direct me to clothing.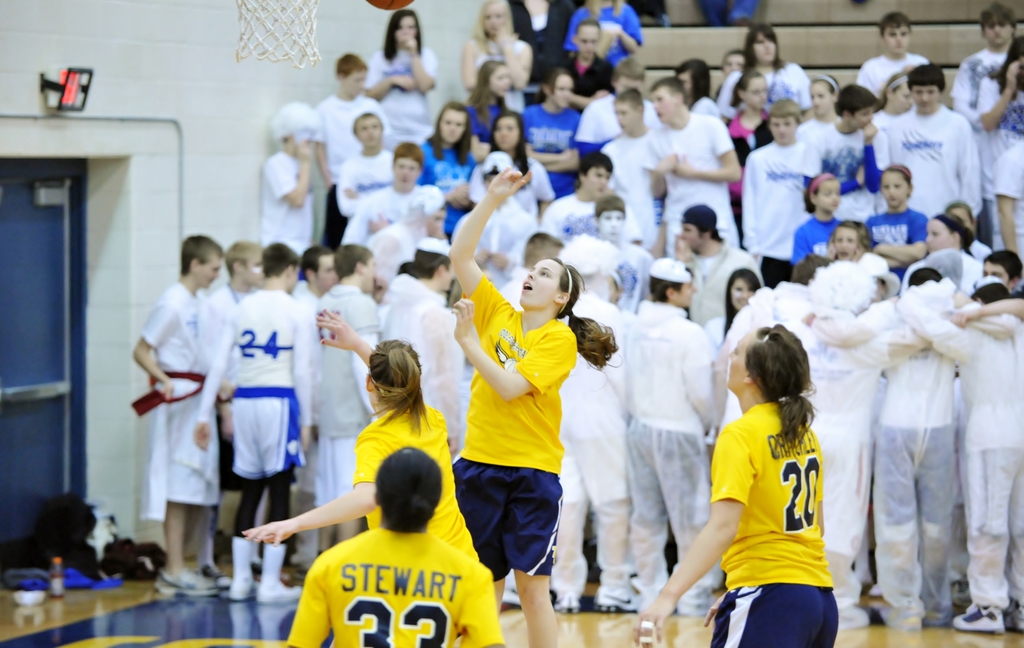
Direction: (x1=291, y1=284, x2=390, y2=493).
